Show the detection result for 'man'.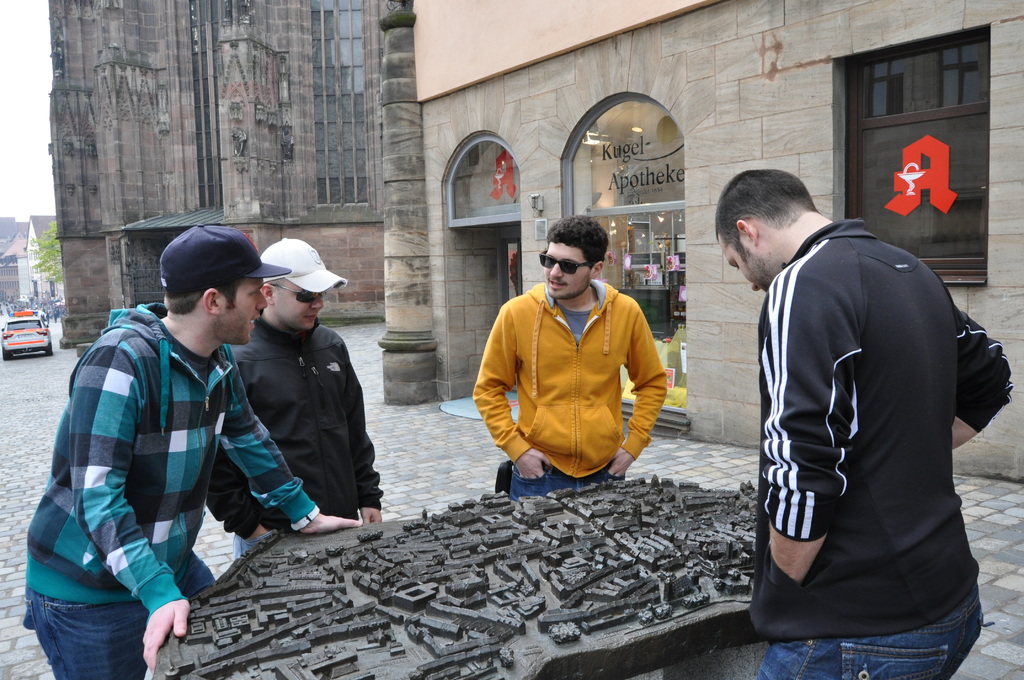
<bbox>471, 213, 670, 498</bbox>.
